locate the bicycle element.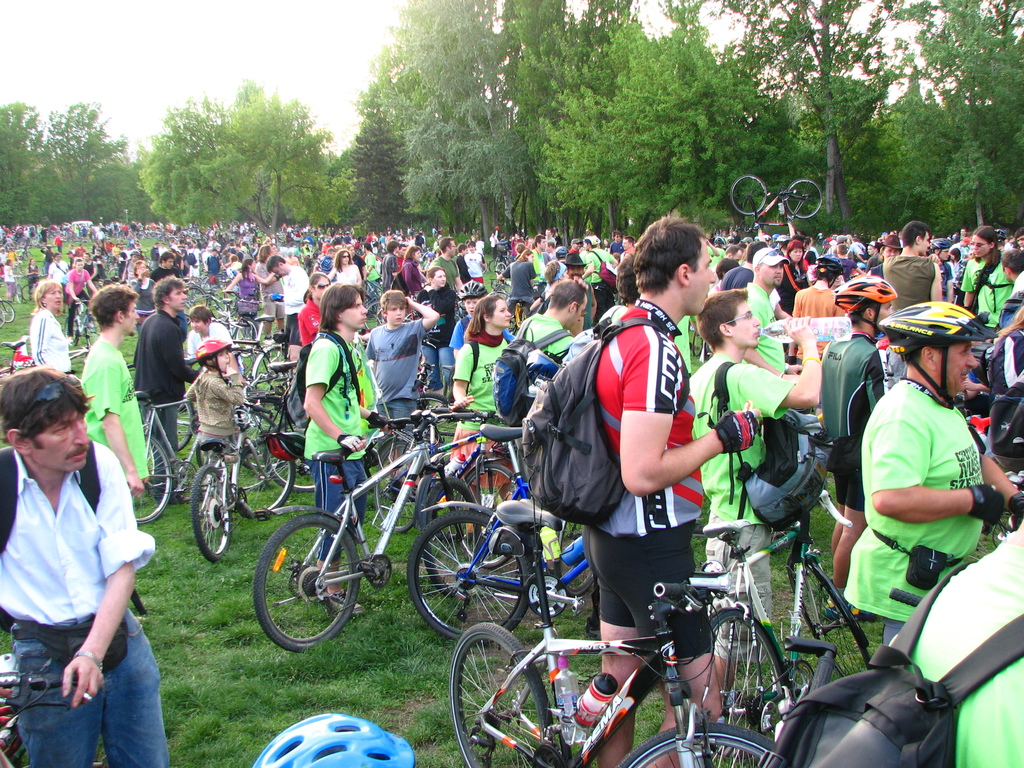
Element bbox: Rect(726, 176, 826, 231).
